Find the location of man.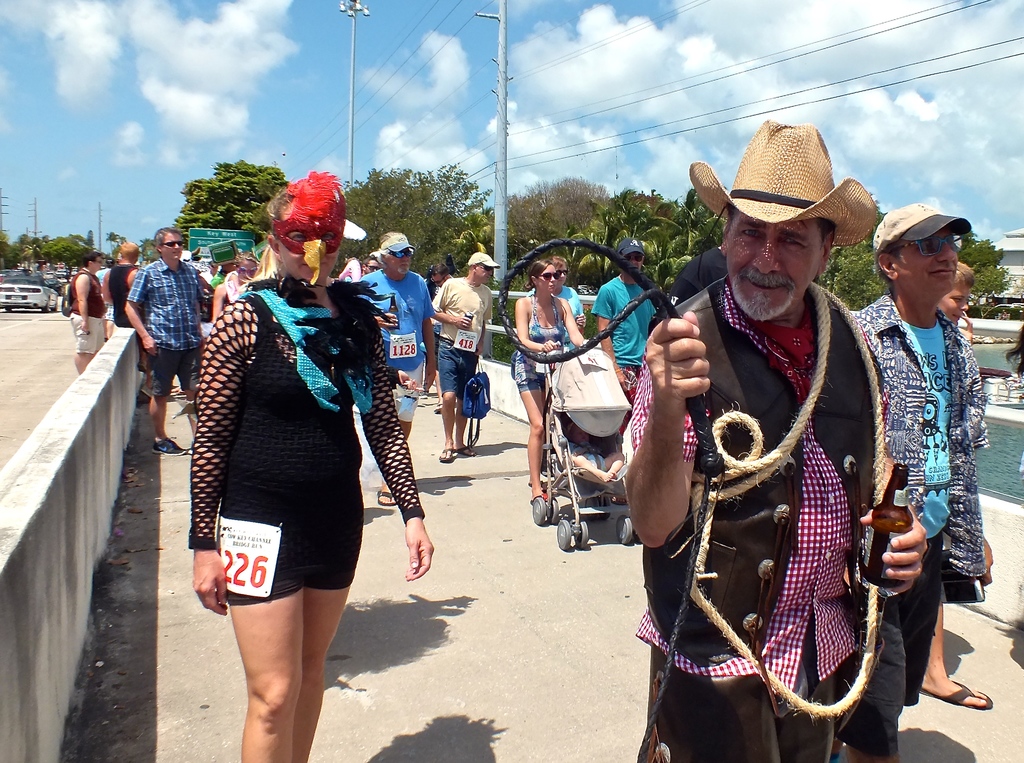
Location: 209, 255, 238, 291.
